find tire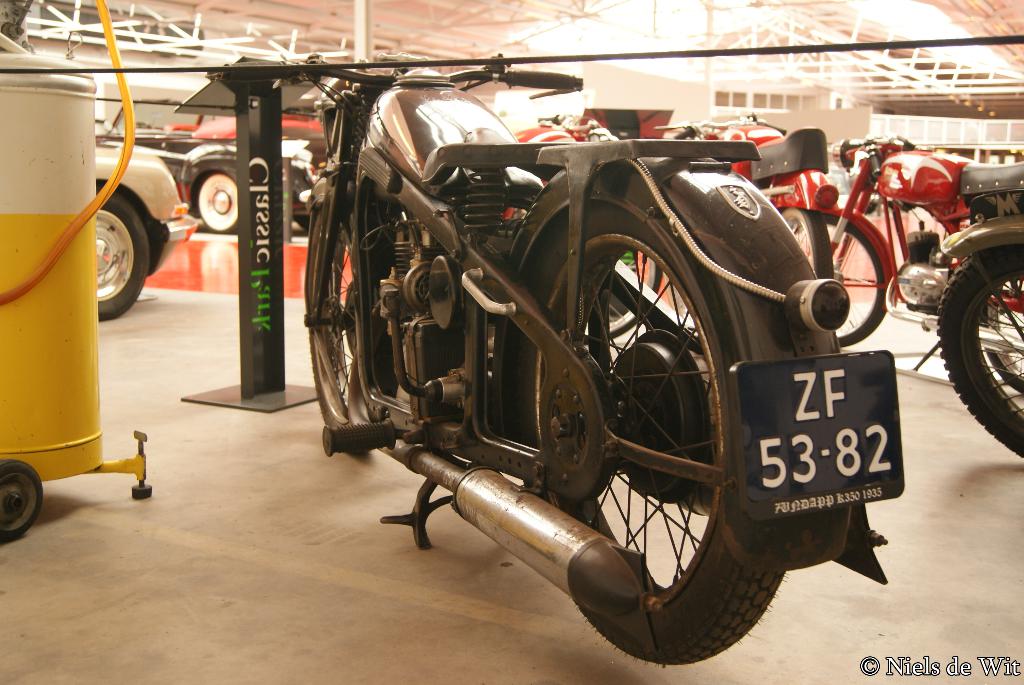
<bbox>934, 242, 1023, 456</bbox>
